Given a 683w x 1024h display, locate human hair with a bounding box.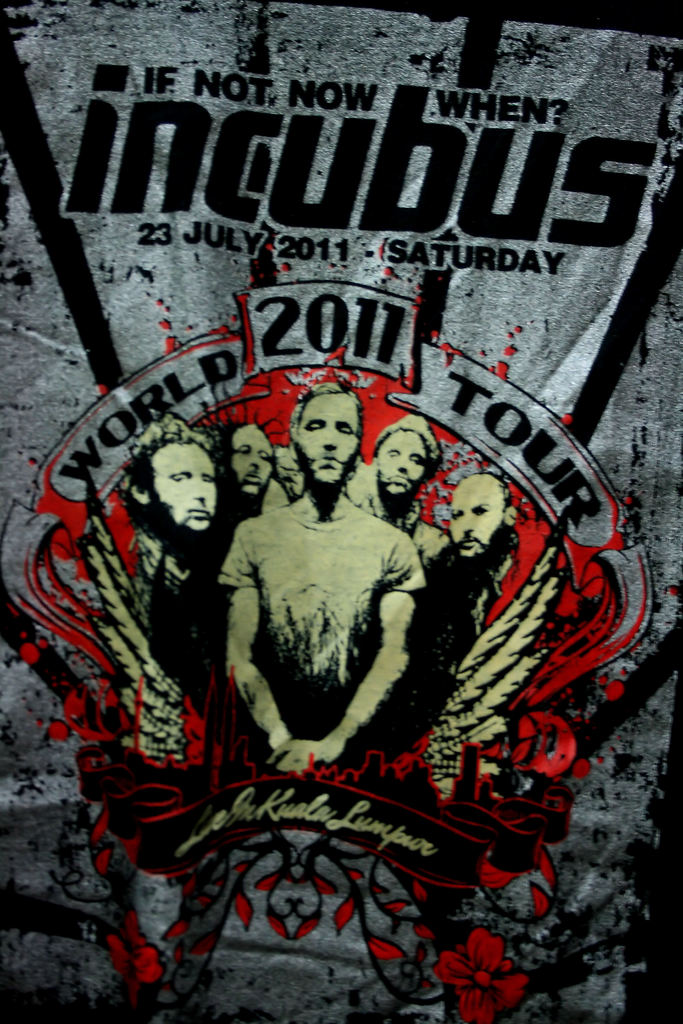
Located: bbox=[113, 412, 216, 531].
